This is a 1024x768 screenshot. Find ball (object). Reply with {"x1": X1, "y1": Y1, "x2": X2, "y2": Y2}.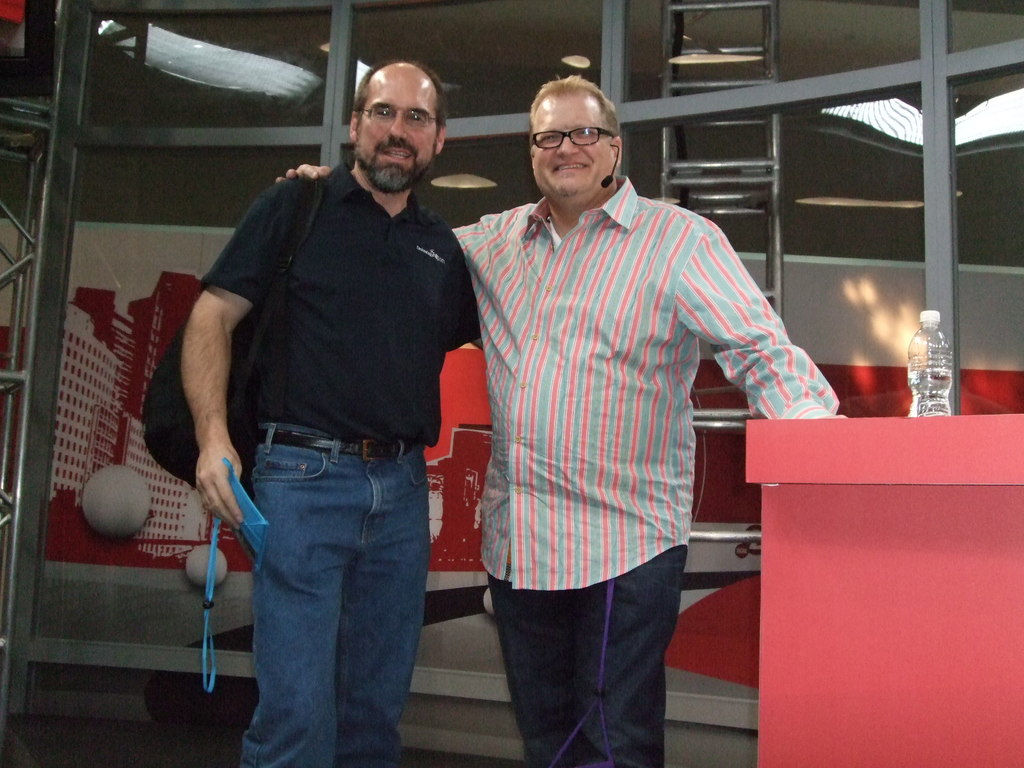
{"x1": 83, "y1": 467, "x2": 152, "y2": 540}.
